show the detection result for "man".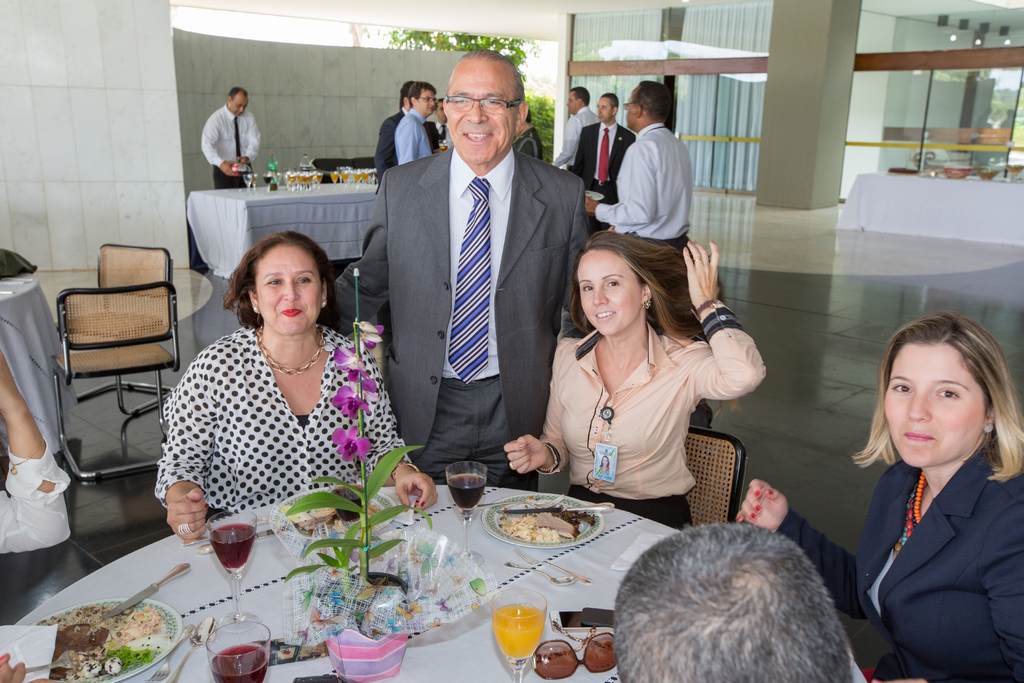
left=370, top=39, right=596, bottom=527.
